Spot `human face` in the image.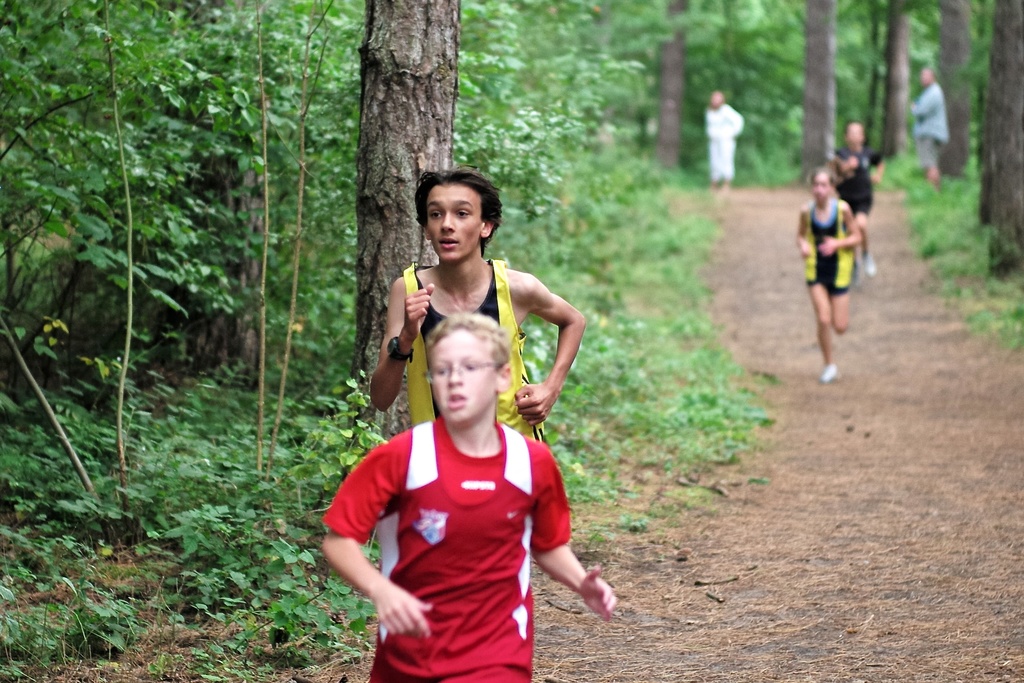
`human face` found at (813, 173, 824, 199).
